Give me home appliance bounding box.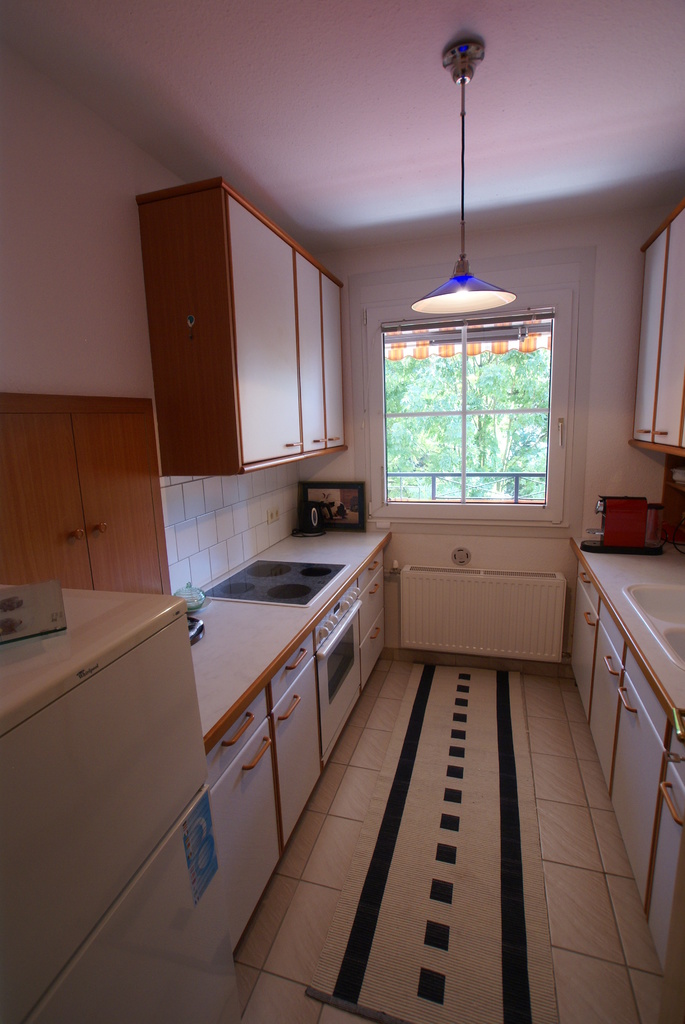
312, 579, 366, 764.
